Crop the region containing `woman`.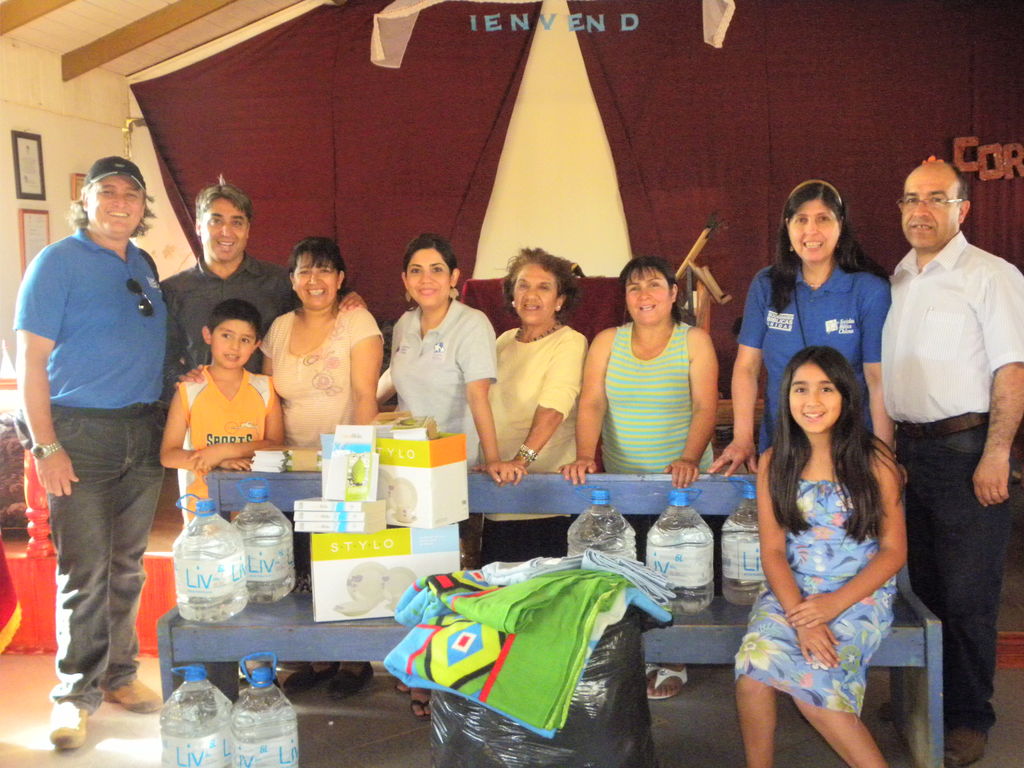
Crop region: 557/254/717/698.
